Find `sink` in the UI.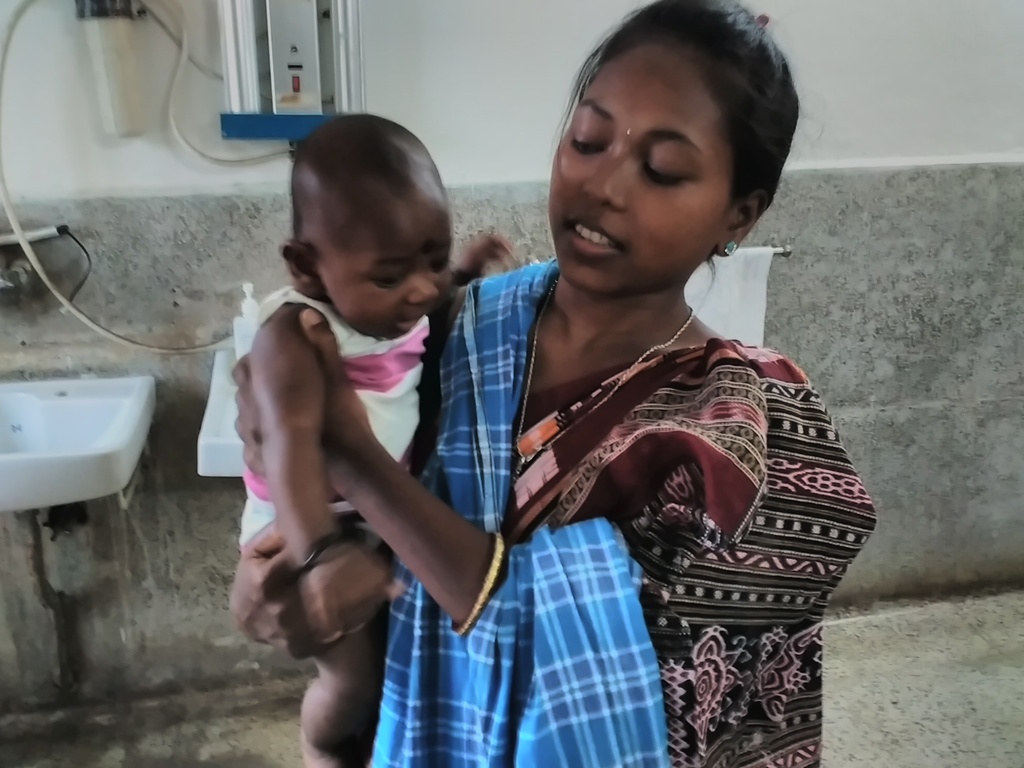
UI element at detection(15, 354, 151, 536).
